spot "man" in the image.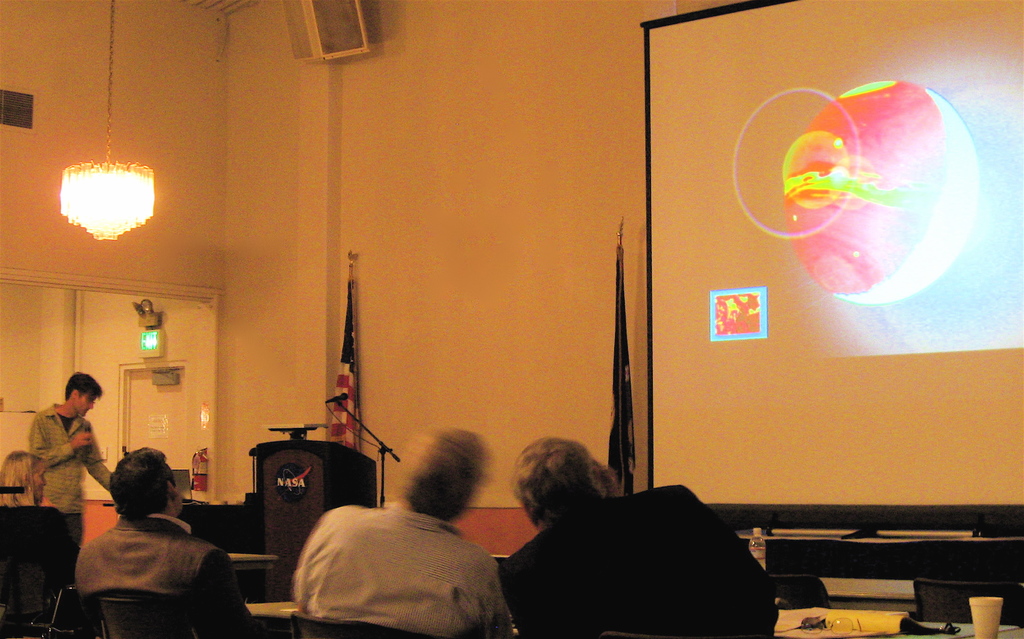
"man" found at {"x1": 70, "y1": 441, "x2": 247, "y2": 638}.
